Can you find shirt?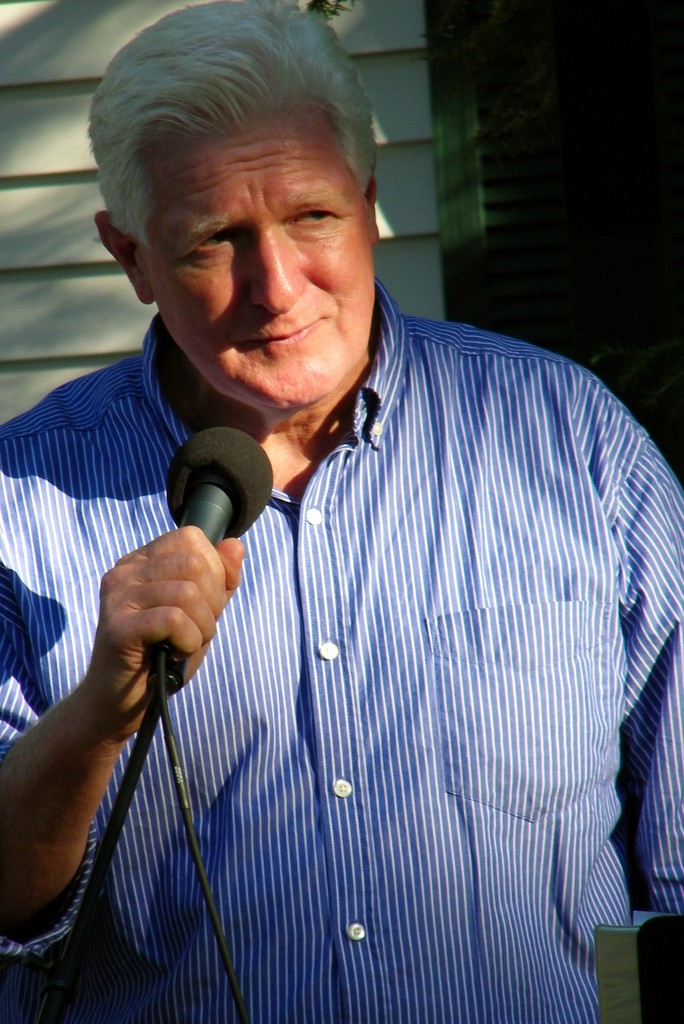
Yes, bounding box: {"left": 0, "top": 278, "right": 683, "bottom": 1023}.
